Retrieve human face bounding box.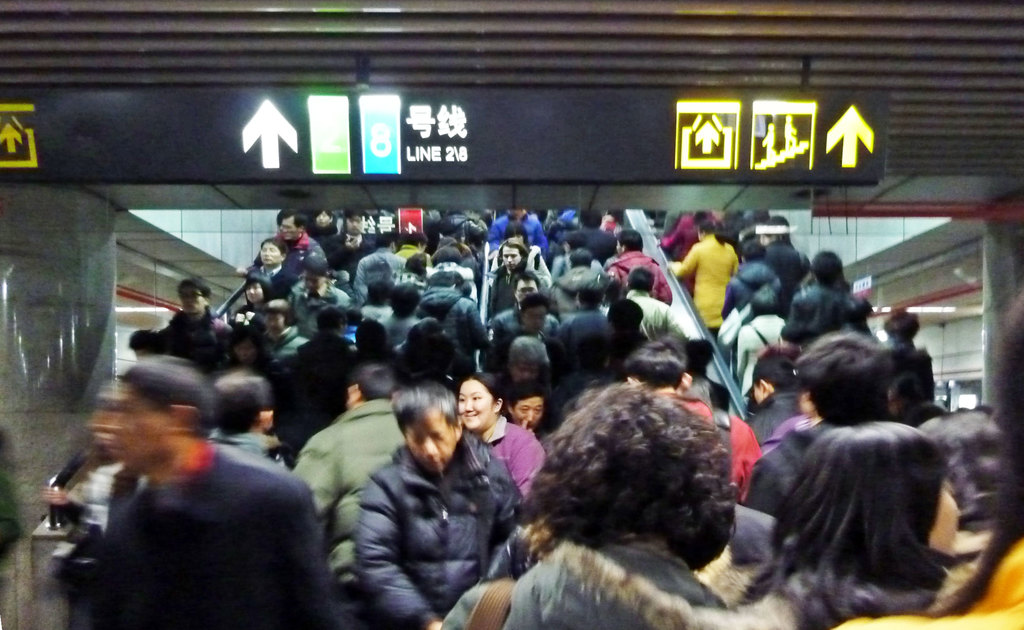
Bounding box: select_region(257, 240, 284, 270).
